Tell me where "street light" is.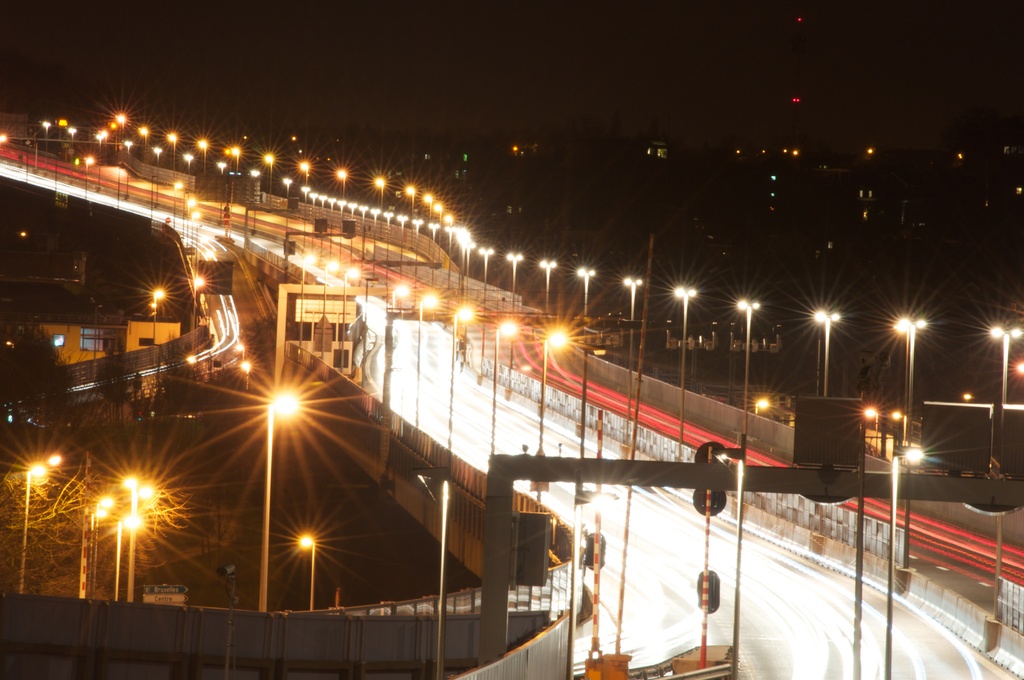
"street light" is at crop(124, 140, 133, 156).
